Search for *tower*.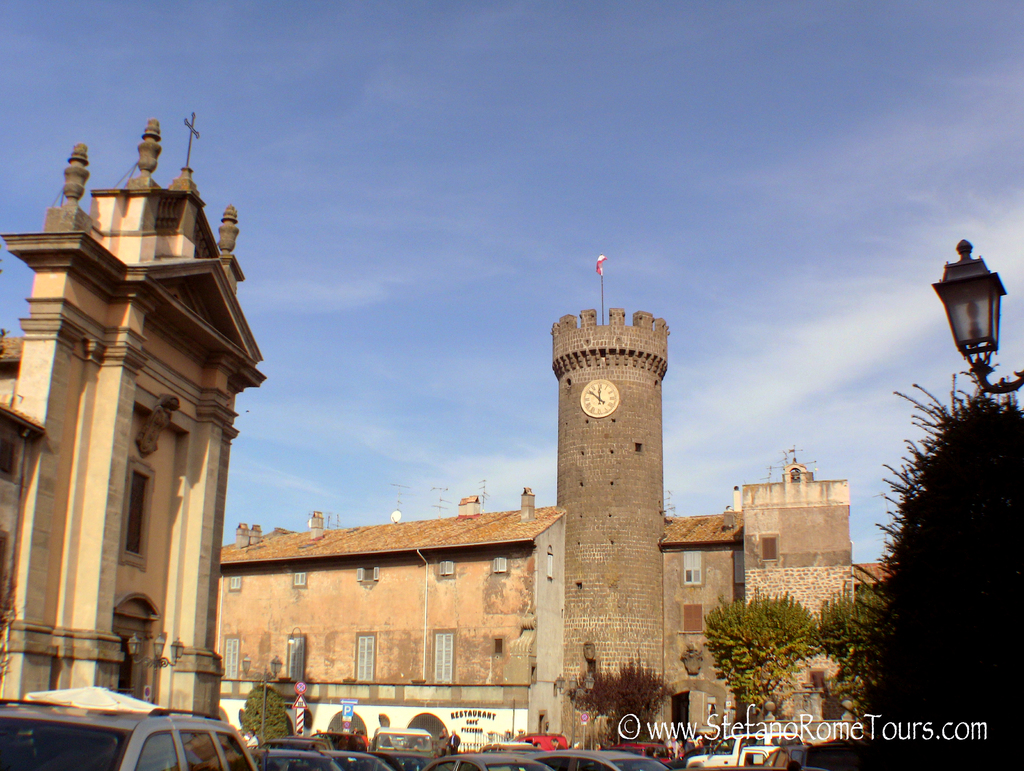
Found at (549,307,669,741).
